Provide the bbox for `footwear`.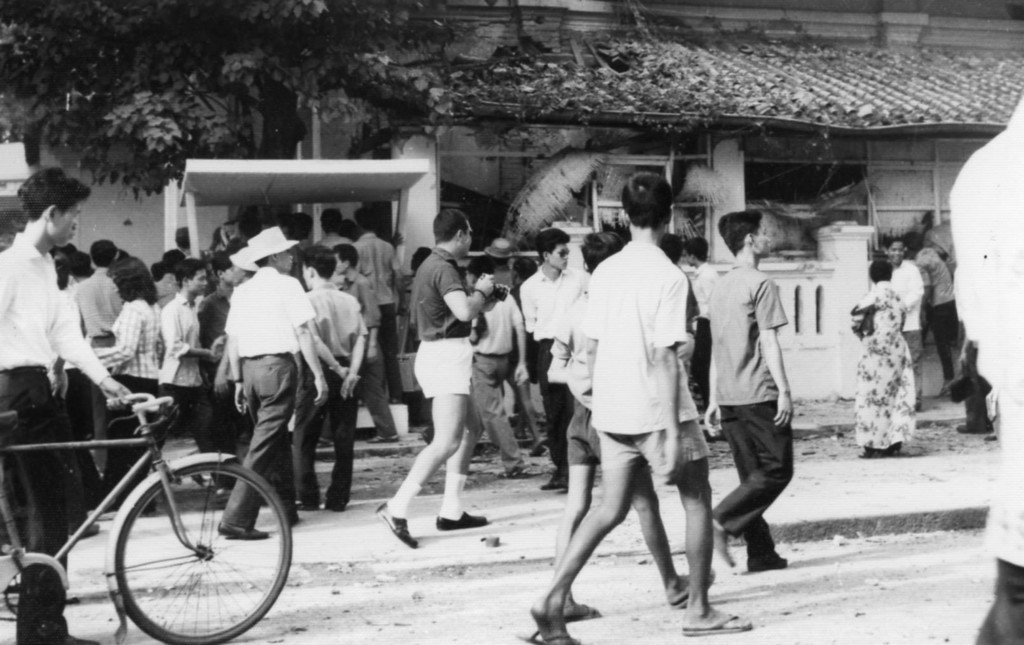
l=678, t=611, r=758, b=637.
